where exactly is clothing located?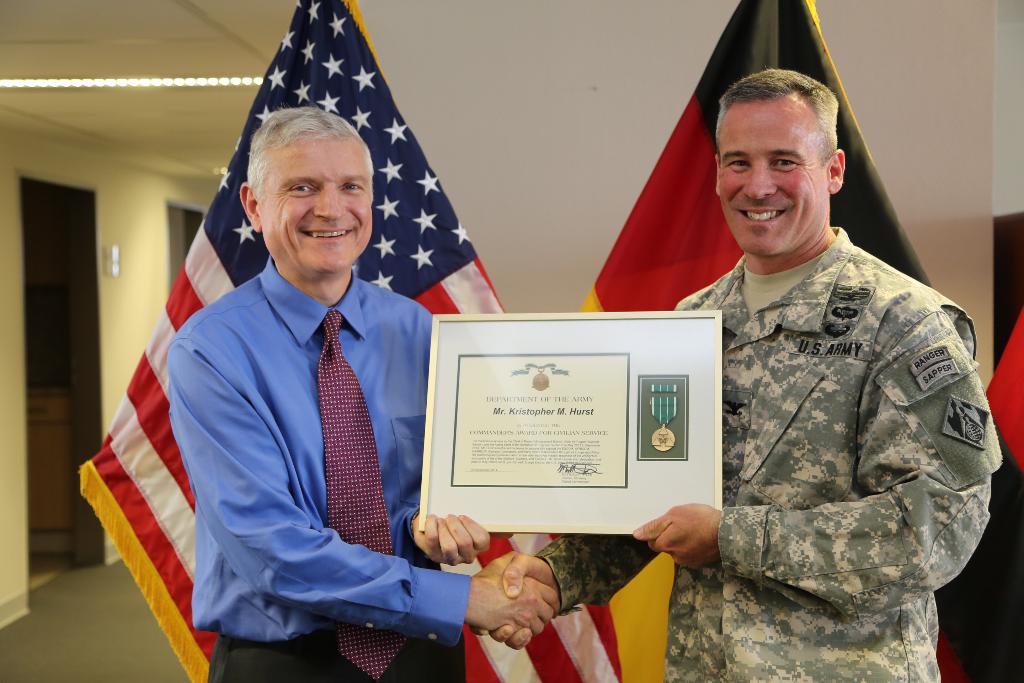
Its bounding box is bbox(533, 220, 1009, 680).
